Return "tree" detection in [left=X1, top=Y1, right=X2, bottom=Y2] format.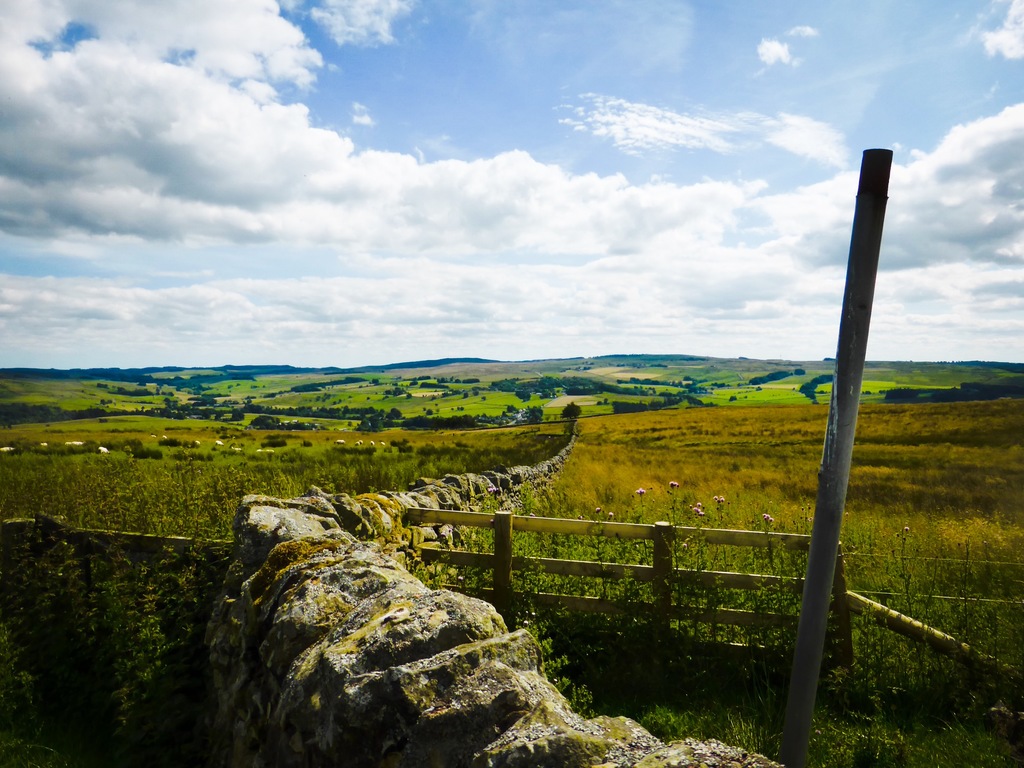
[left=508, top=406, right=518, bottom=413].
